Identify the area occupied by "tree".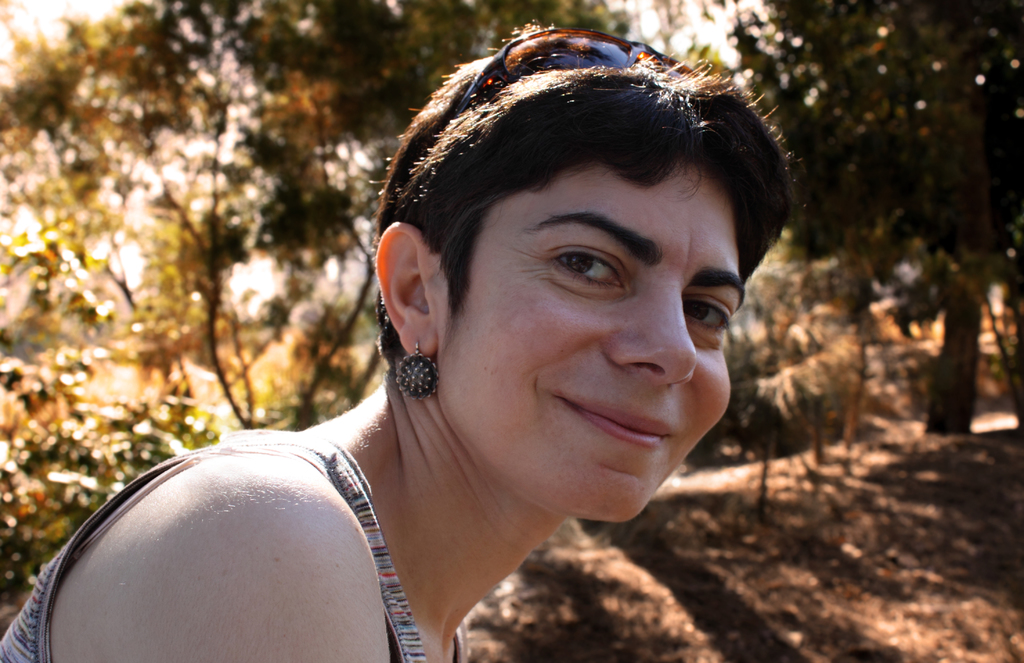
Area: box(0, 0, 613, 405).
